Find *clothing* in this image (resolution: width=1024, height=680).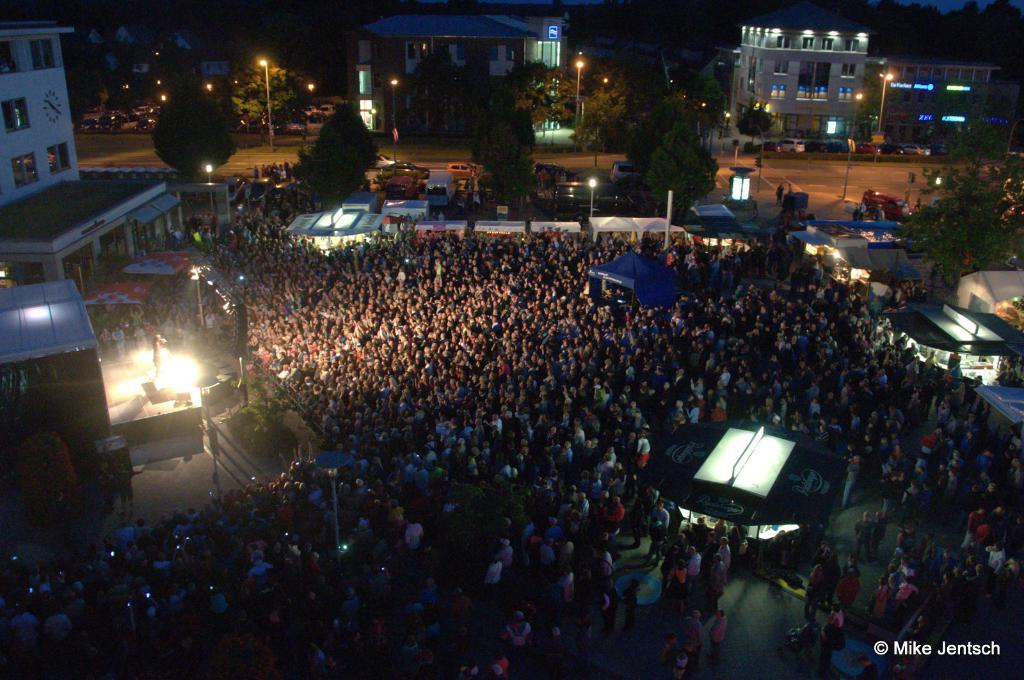
(986, 546, 1005, 571).
